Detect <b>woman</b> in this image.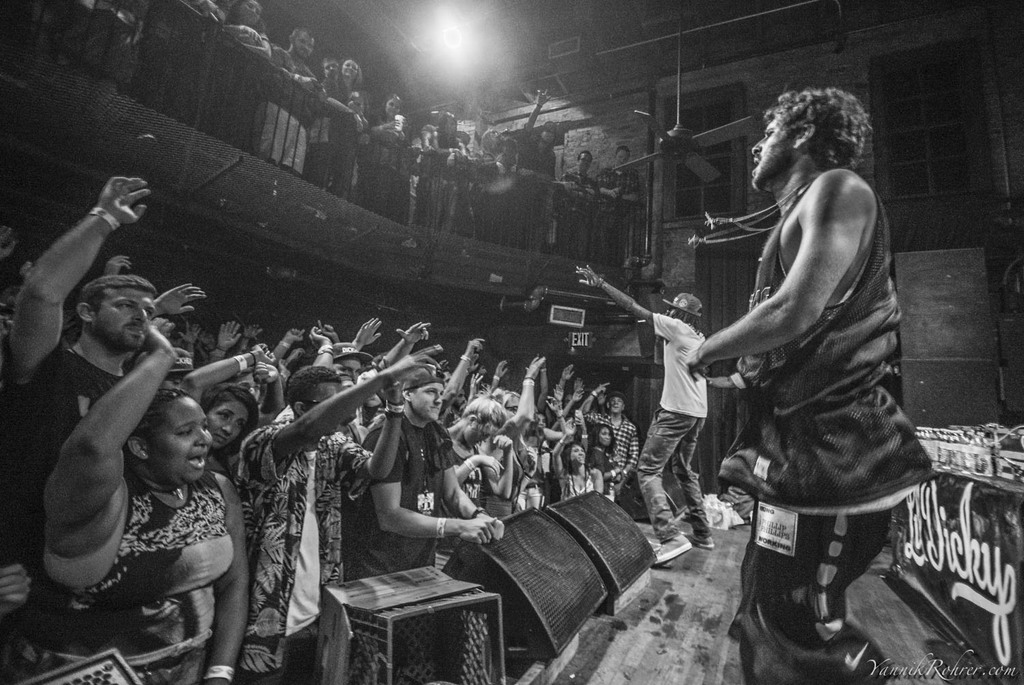
Detection: 19,263,264,682.
